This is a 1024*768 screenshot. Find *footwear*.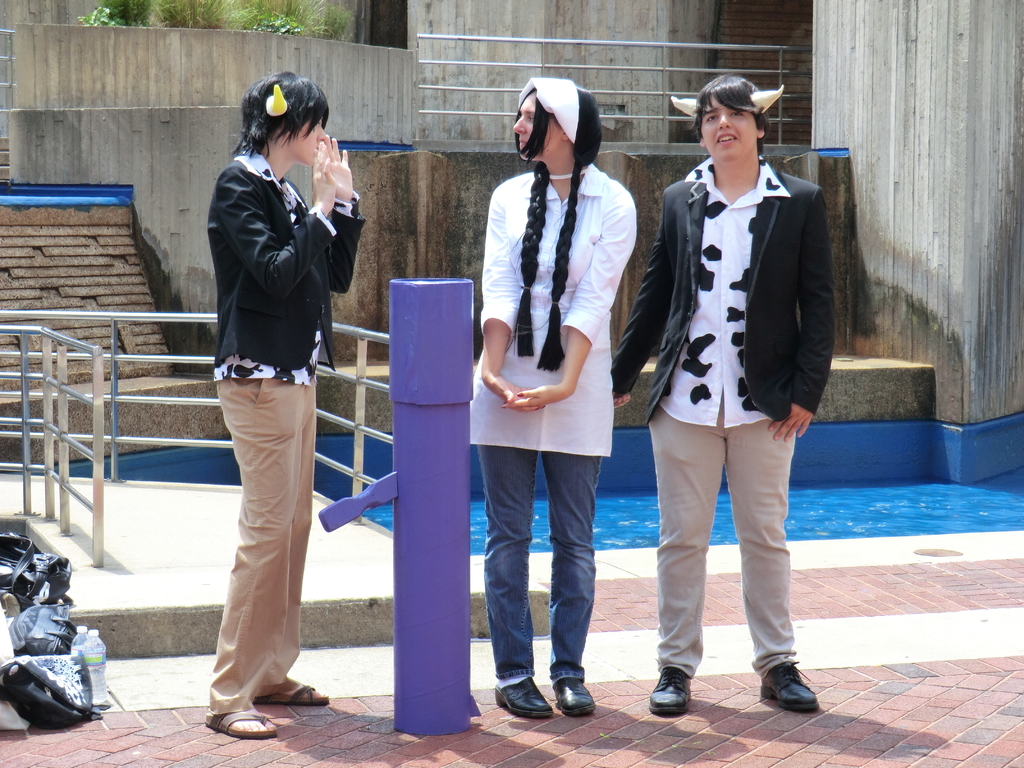
Bounding box: [487, 677, 556, 717].
